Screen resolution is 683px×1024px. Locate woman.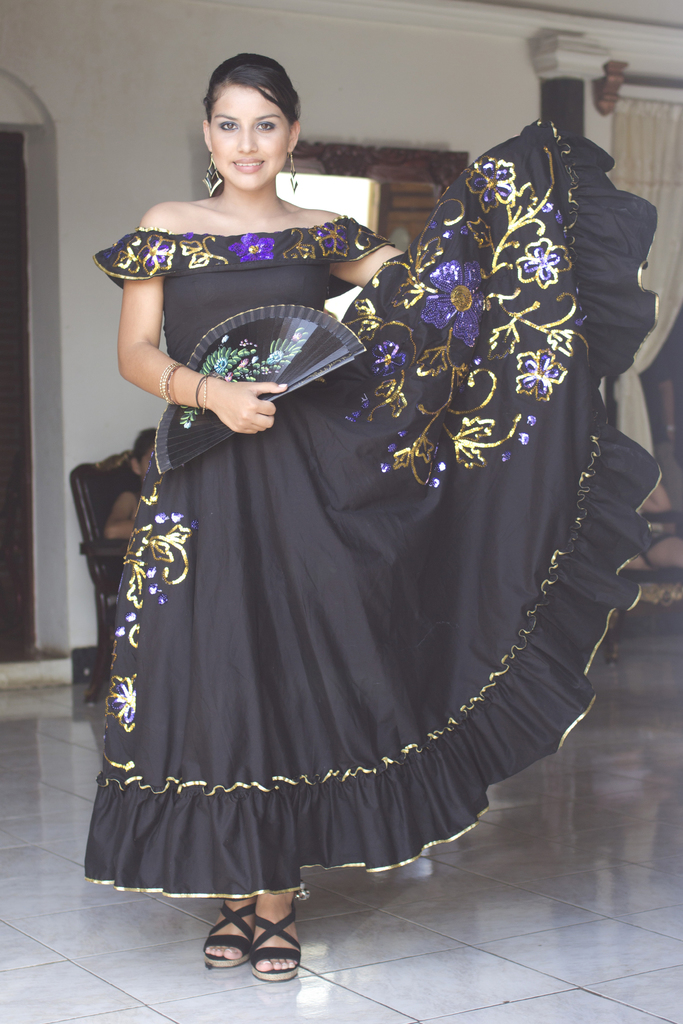
[x1=85, y1=51, x2=656, y2=984].
